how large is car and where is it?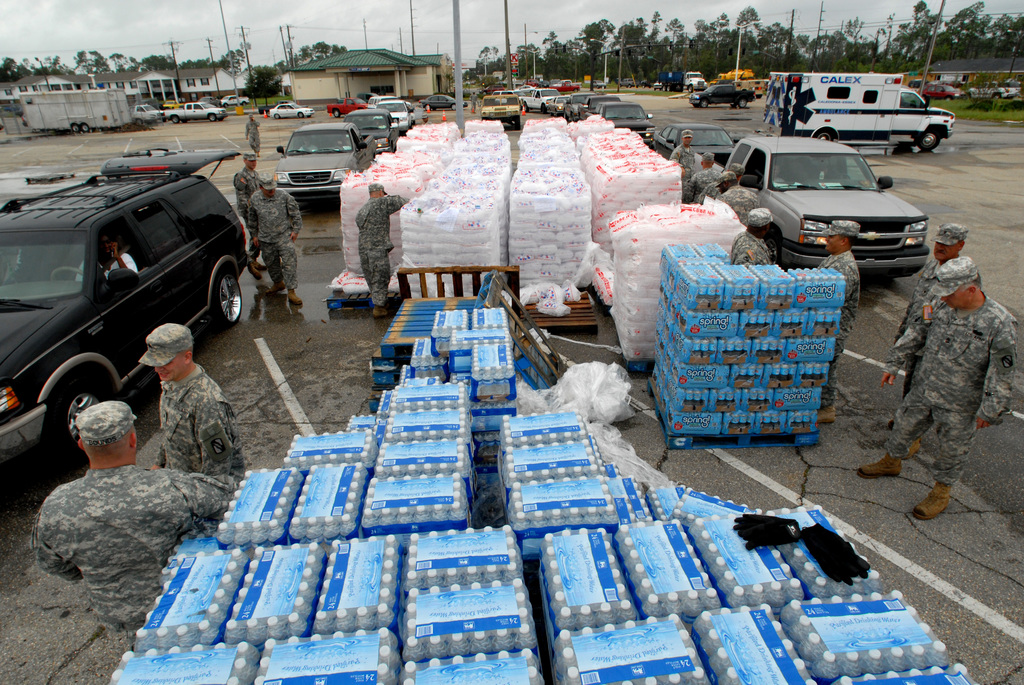
Bounding box: BBox(593, 79, 606, 88).
